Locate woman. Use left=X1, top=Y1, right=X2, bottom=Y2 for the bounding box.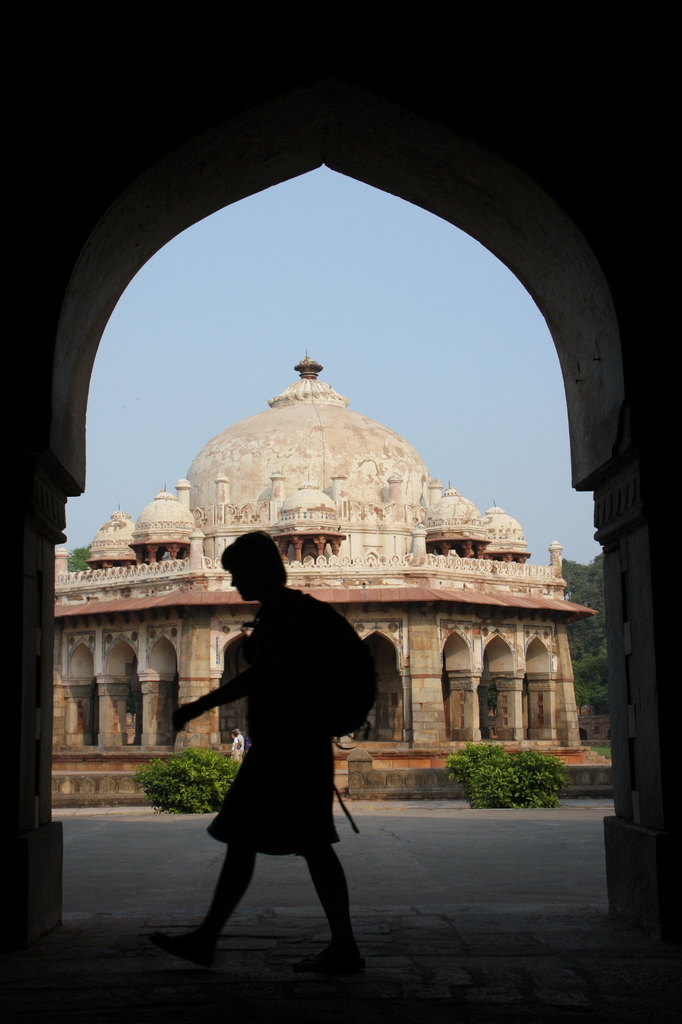
left=149, top=527, right=367, bottom=976.
